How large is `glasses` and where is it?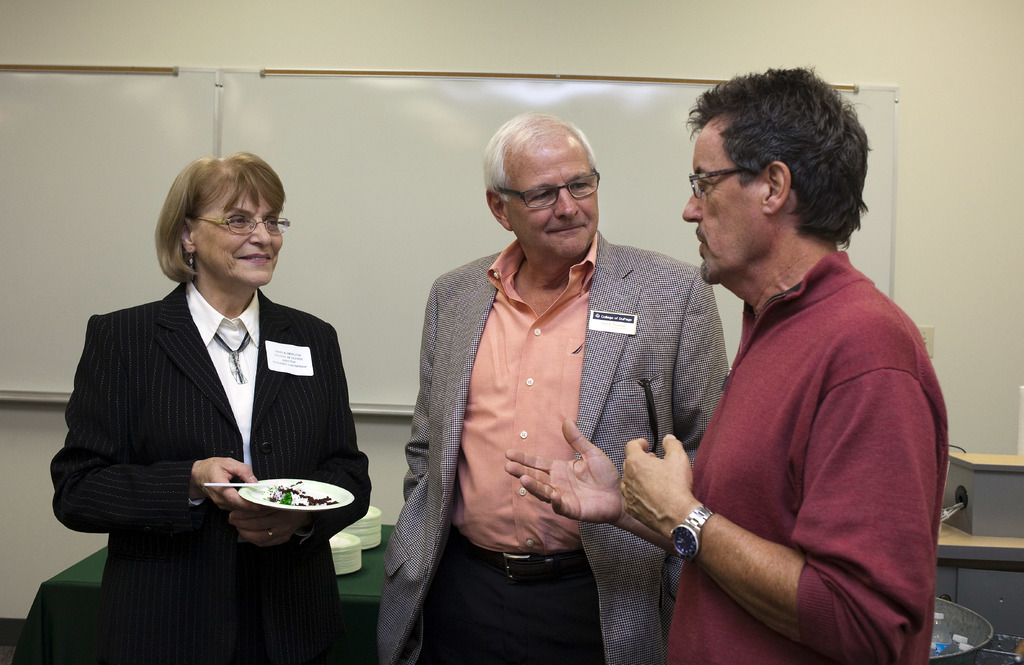
Bounding box: pyautogui.locateOnScreen(684, 170, 736, 201).
